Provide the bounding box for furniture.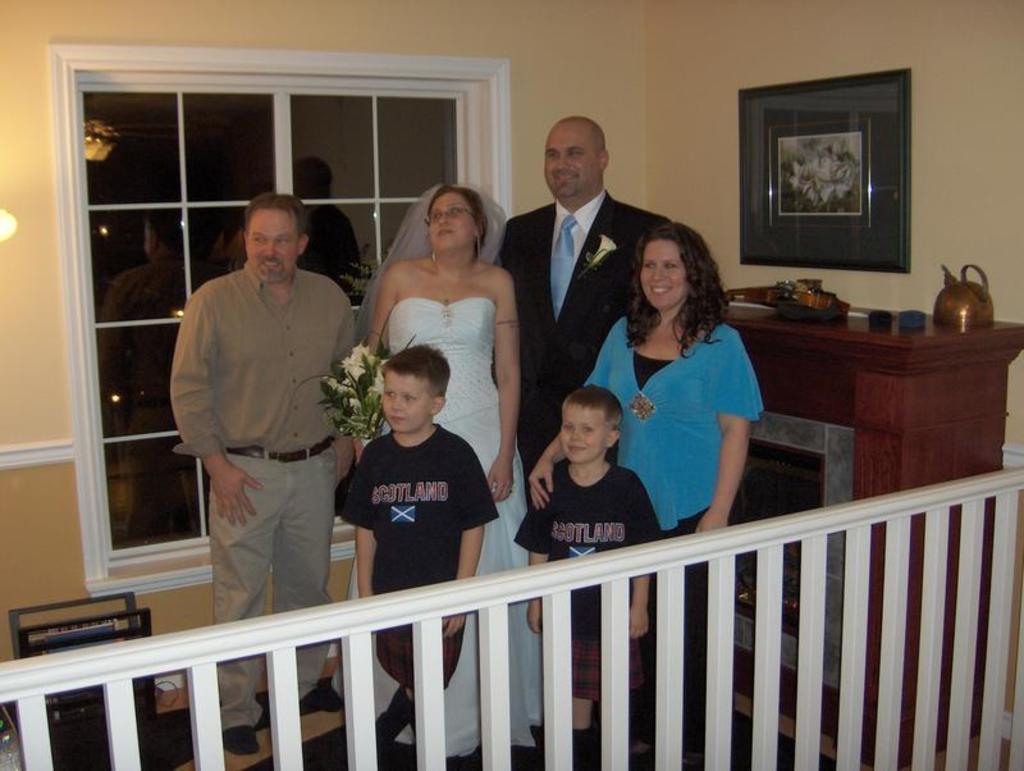
{"x1": 724, "y1": 288, "x2": 1023, "y2": 770}.
